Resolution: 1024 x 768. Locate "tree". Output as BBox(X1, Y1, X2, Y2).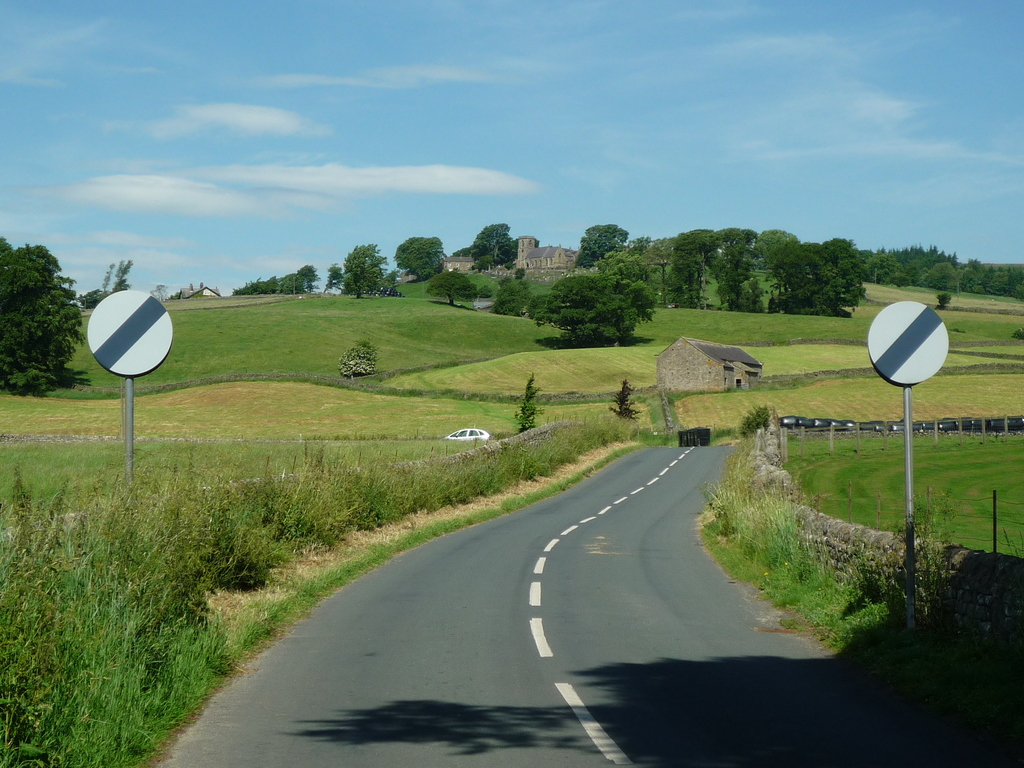
BBox(925, 257, 959, 292).
